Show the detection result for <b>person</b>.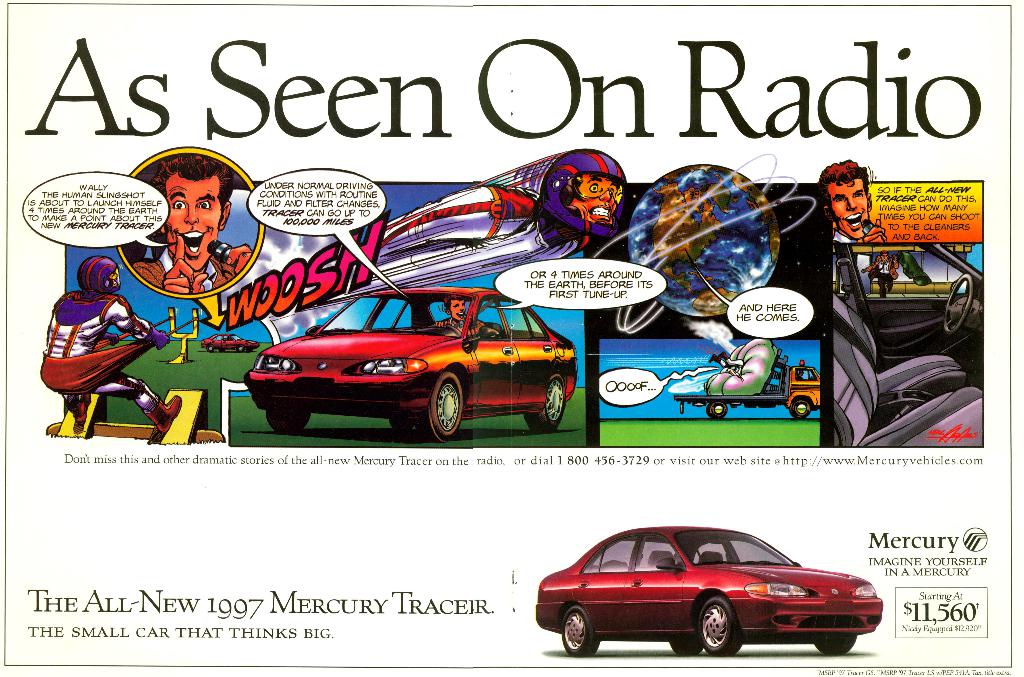
[x1=305, y1=147, x2=627, y2=304].
